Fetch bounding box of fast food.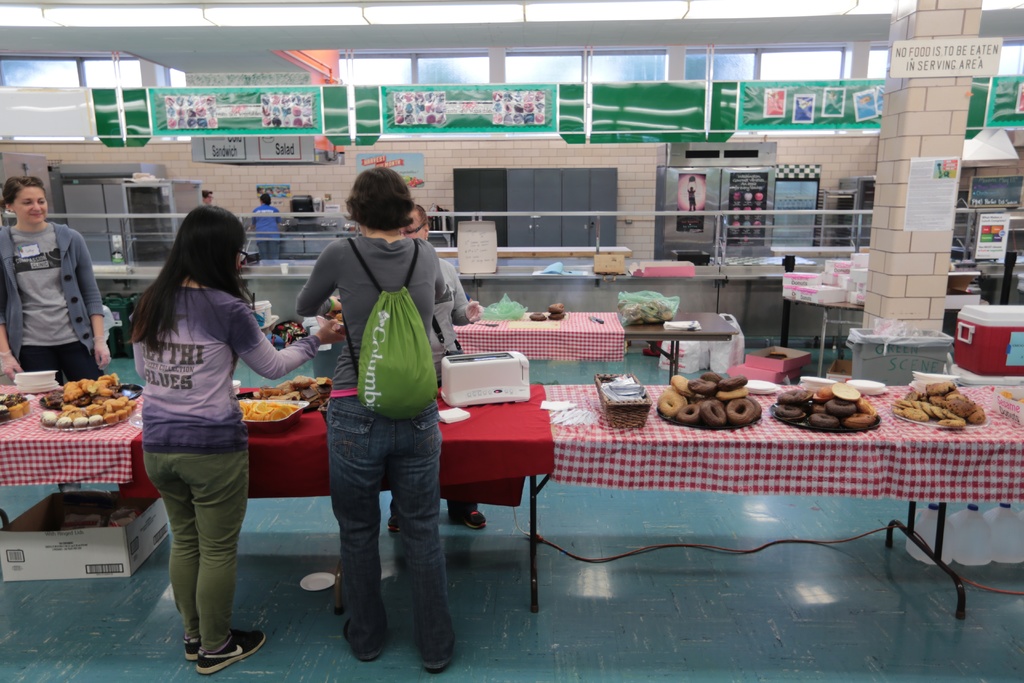
Bbox: BBox(892, 382, 988, 431).
